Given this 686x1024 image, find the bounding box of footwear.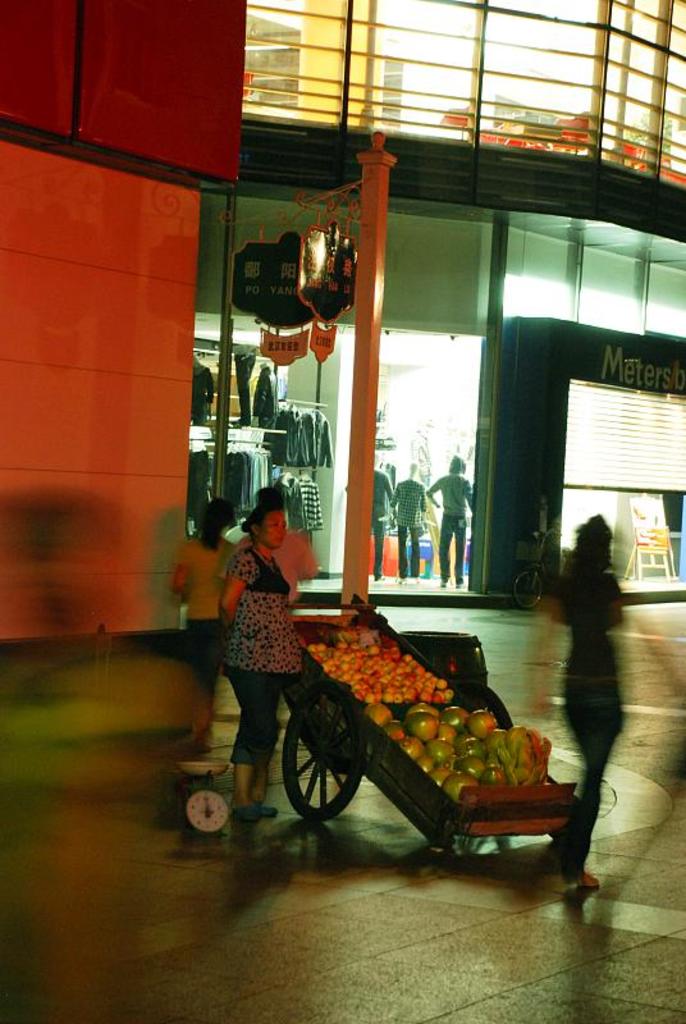
<box>235,808,264,824</box>.
